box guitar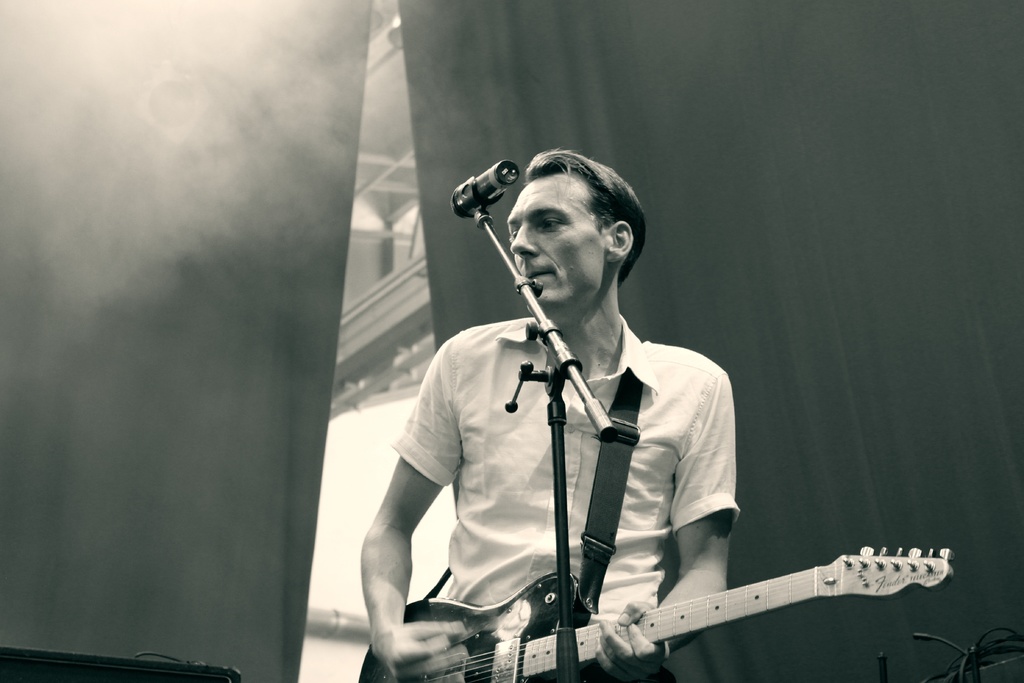
Rect(337, 553, 968, 682)
